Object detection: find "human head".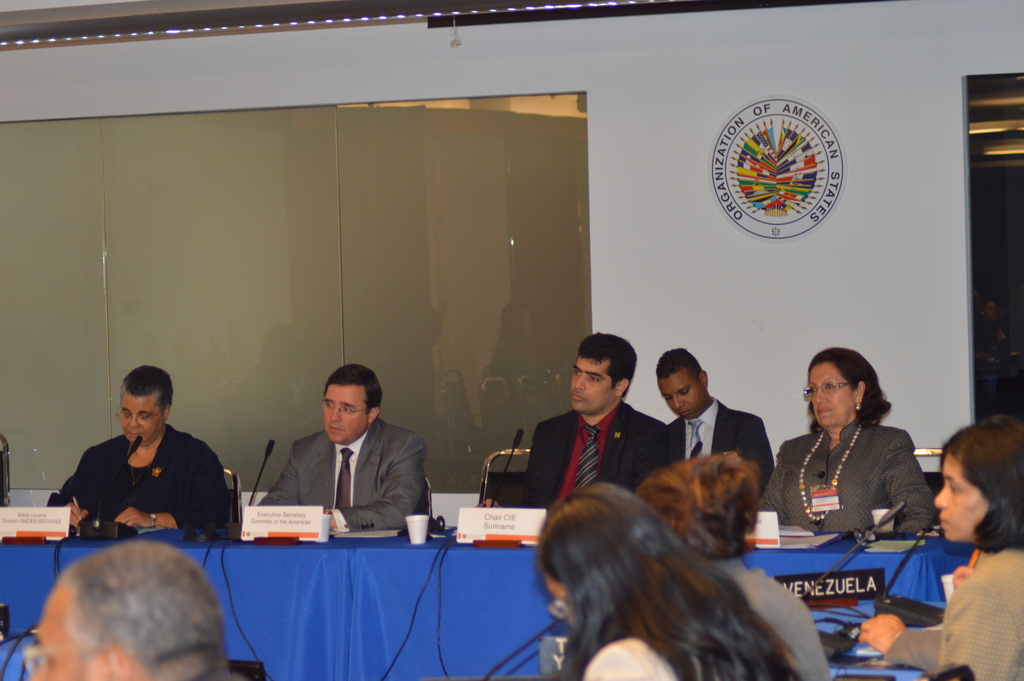
<bbox>118, 364, 172, 444</bbox>.
